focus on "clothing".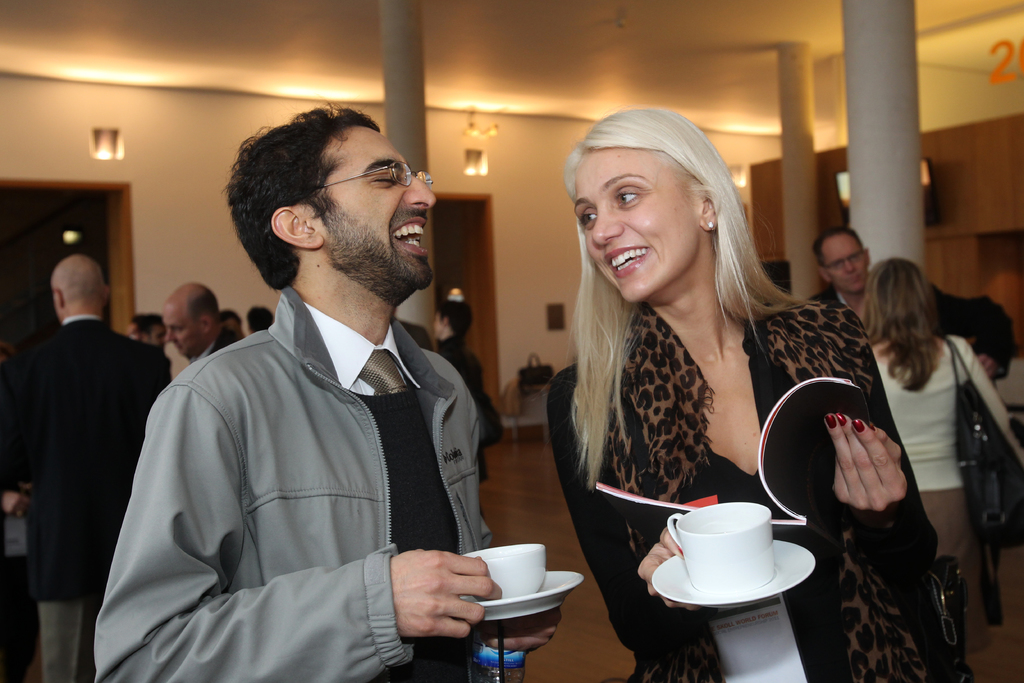
Focused at (548, 300, 938, 682).
